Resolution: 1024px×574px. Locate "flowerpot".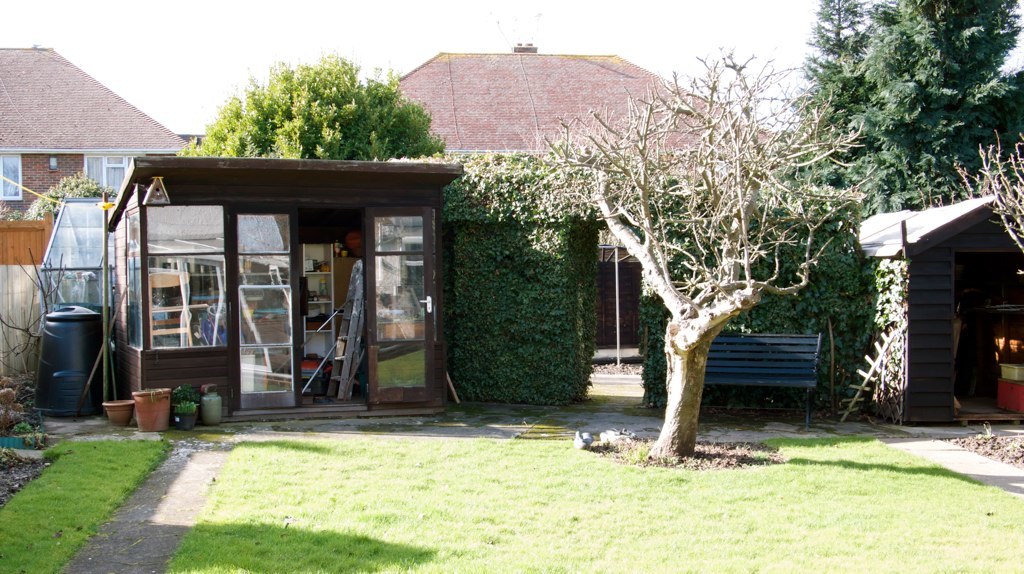
rect(170, 413, 198, 430).
